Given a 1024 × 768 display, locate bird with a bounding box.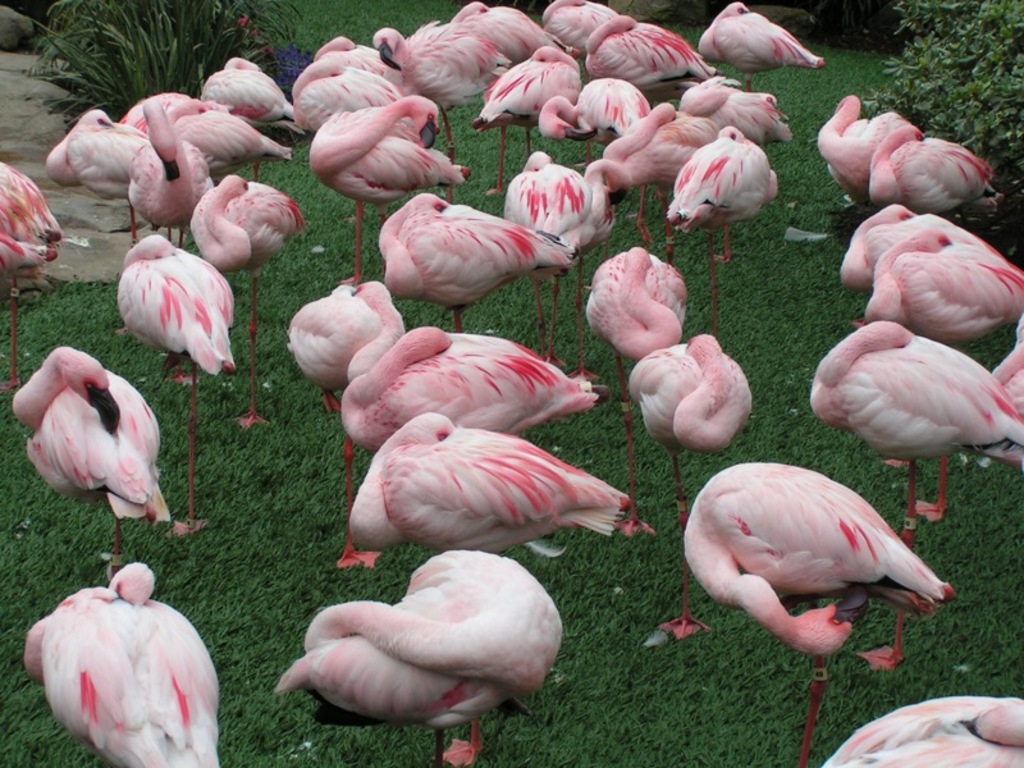
Located: left=819, top=690, right=1023, bottom=767.
